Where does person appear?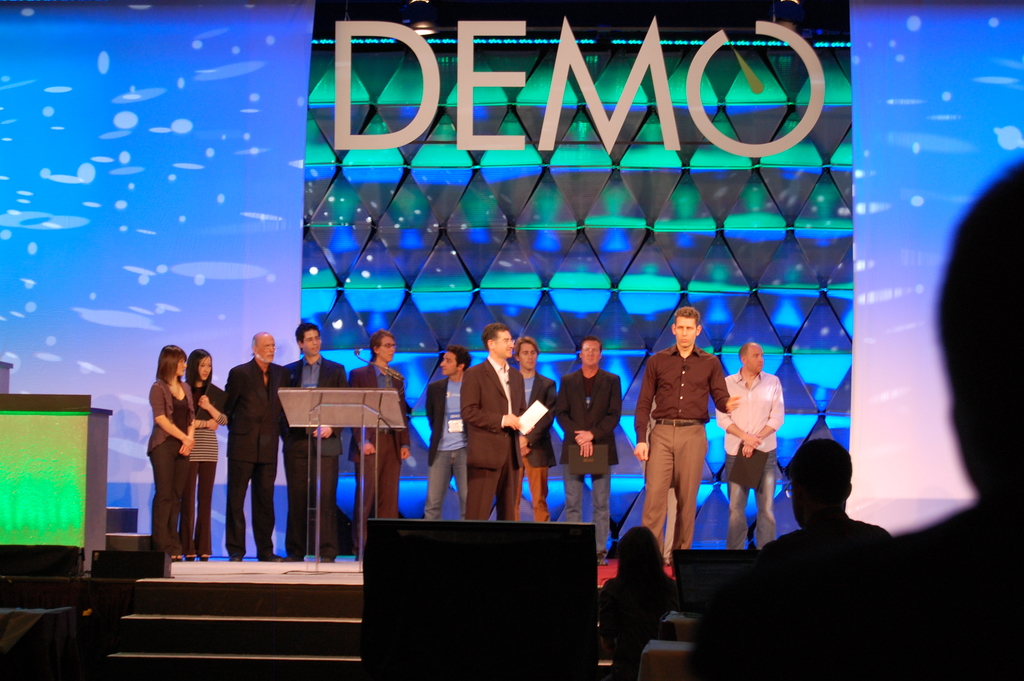
Appears at 632:316:732:562.
